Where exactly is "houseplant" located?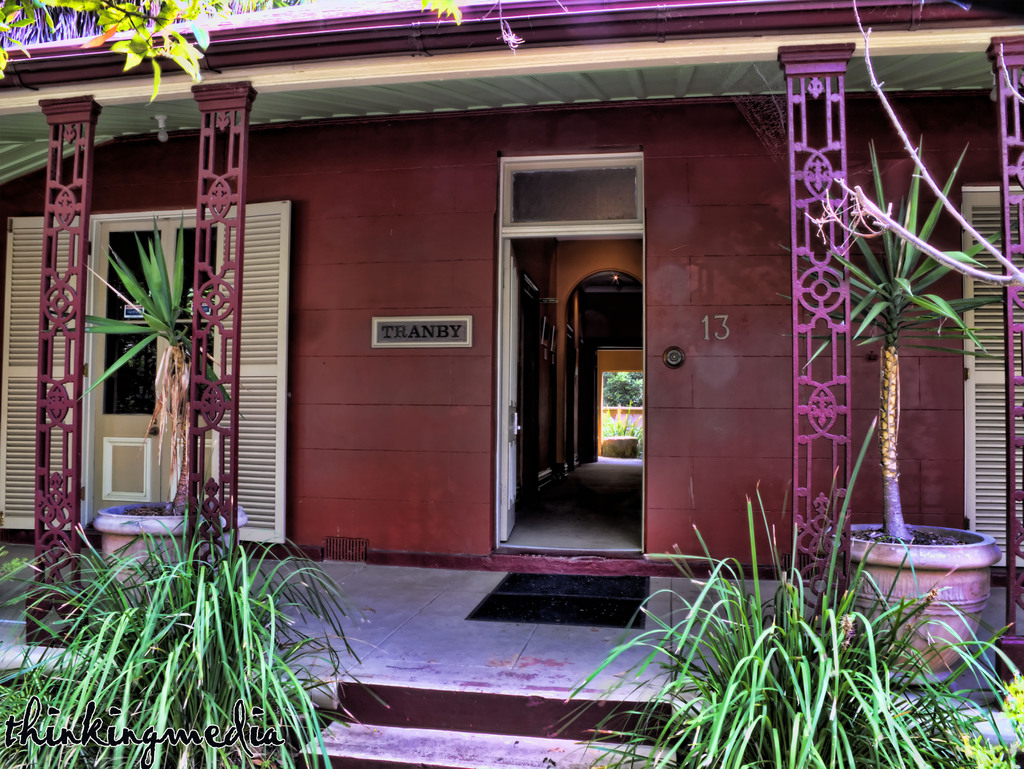
Its bounding box is select_region(58, 214, 253, 625).
